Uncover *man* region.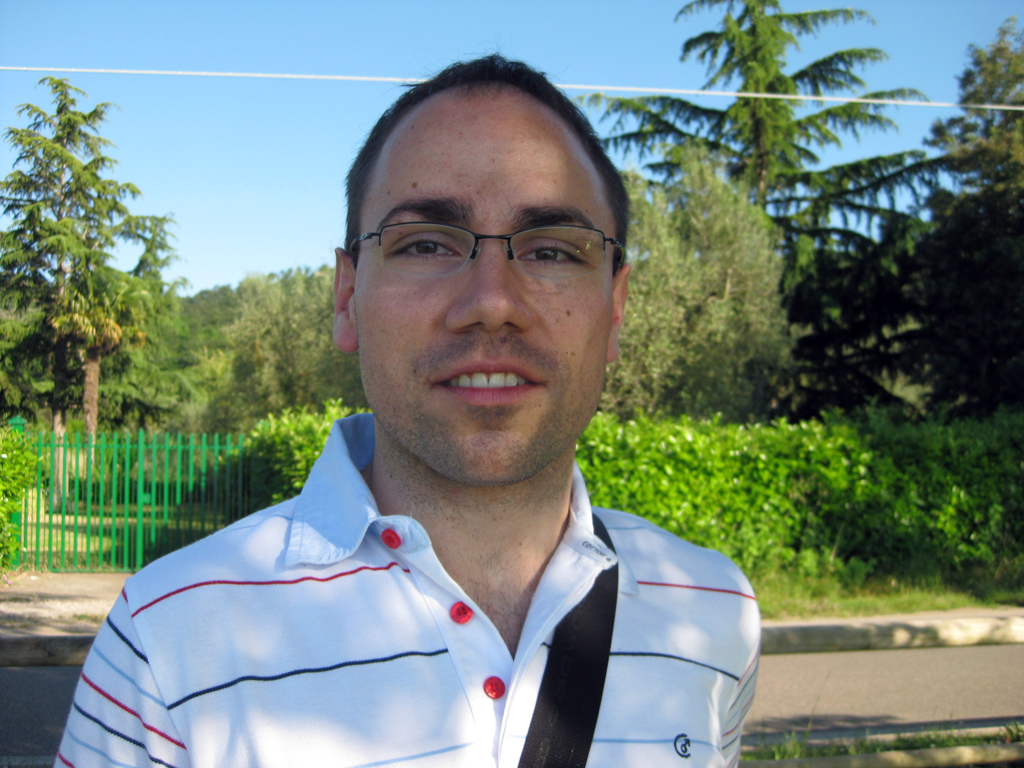
Uncovered: detection(72, 84, 793, 748).
